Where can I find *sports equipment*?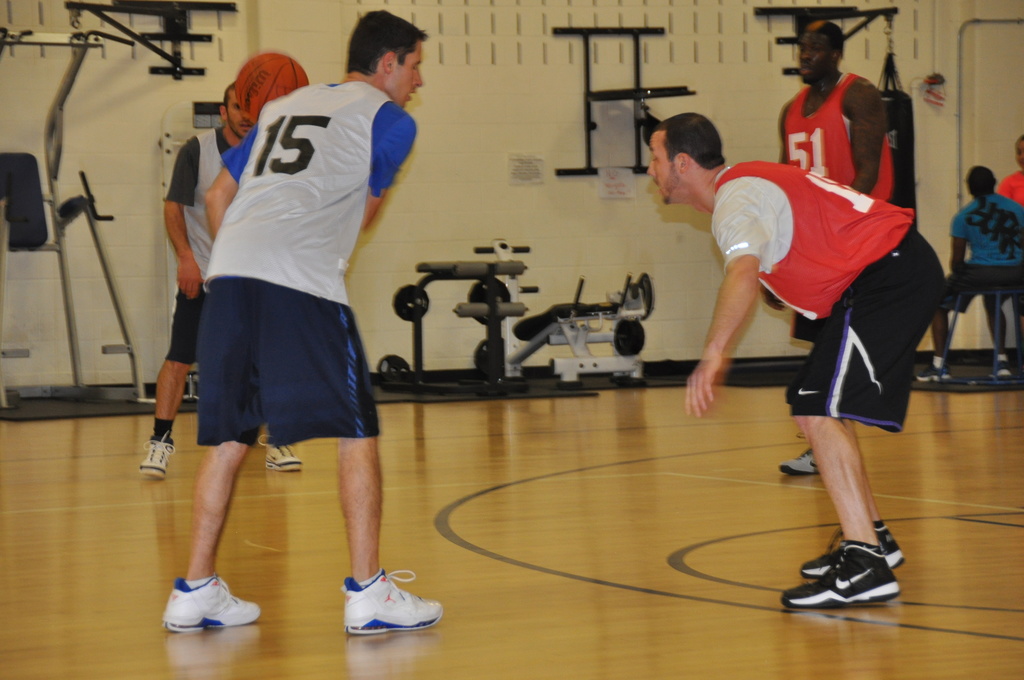
You can find it at 234 54 307 128.
